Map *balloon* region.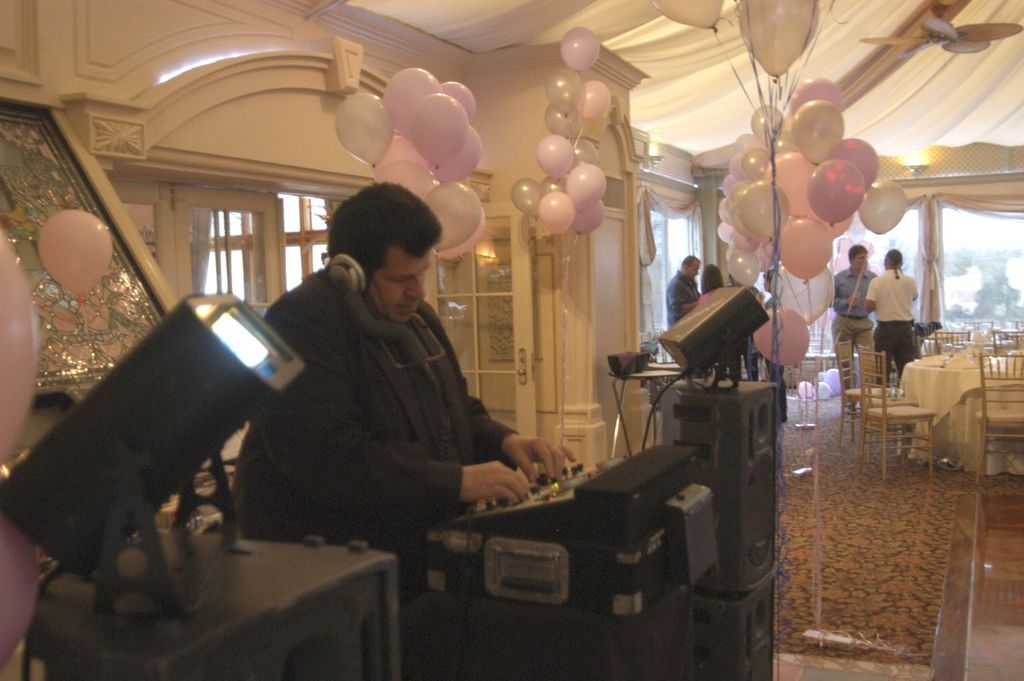
Mapped to x1=0 y1=517 x2=42 y2=668.
